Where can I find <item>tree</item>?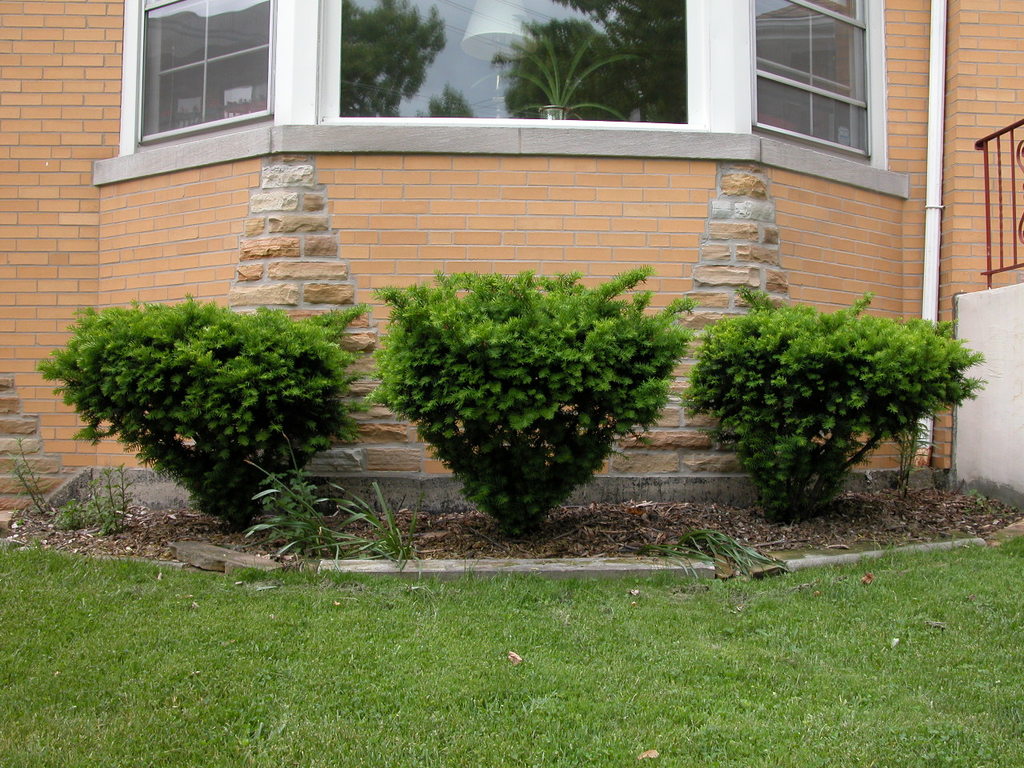
You can find it at l=365, t=269, r=702, b=541.
